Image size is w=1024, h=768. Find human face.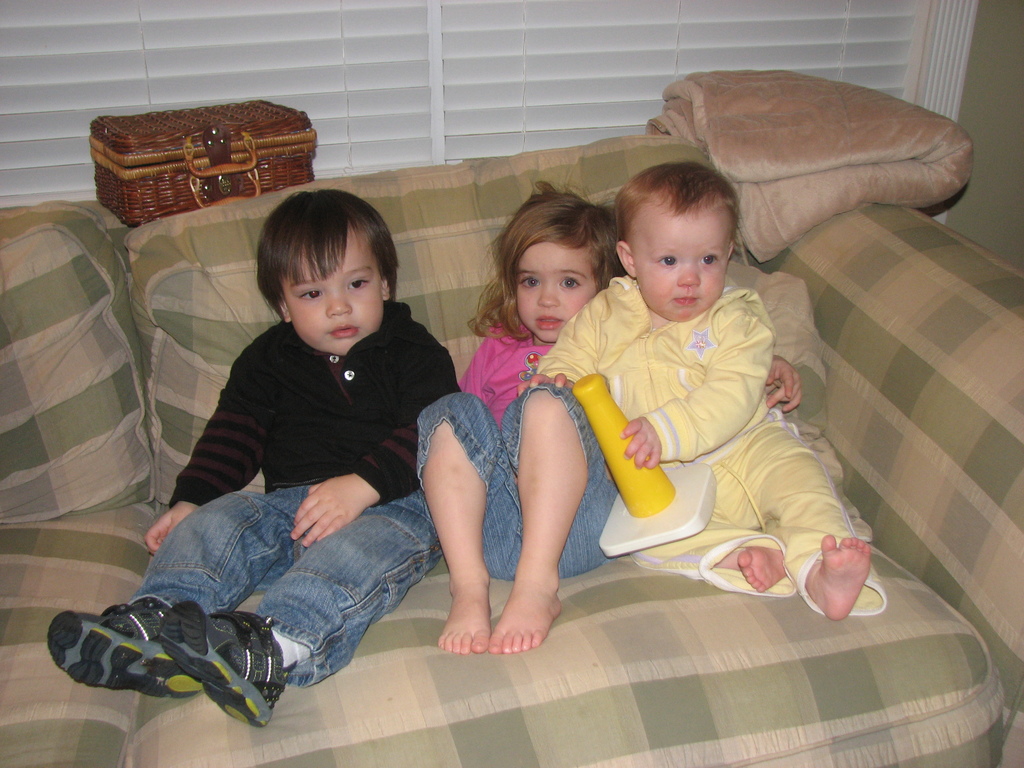
locate(516, 236, 598, 346).
